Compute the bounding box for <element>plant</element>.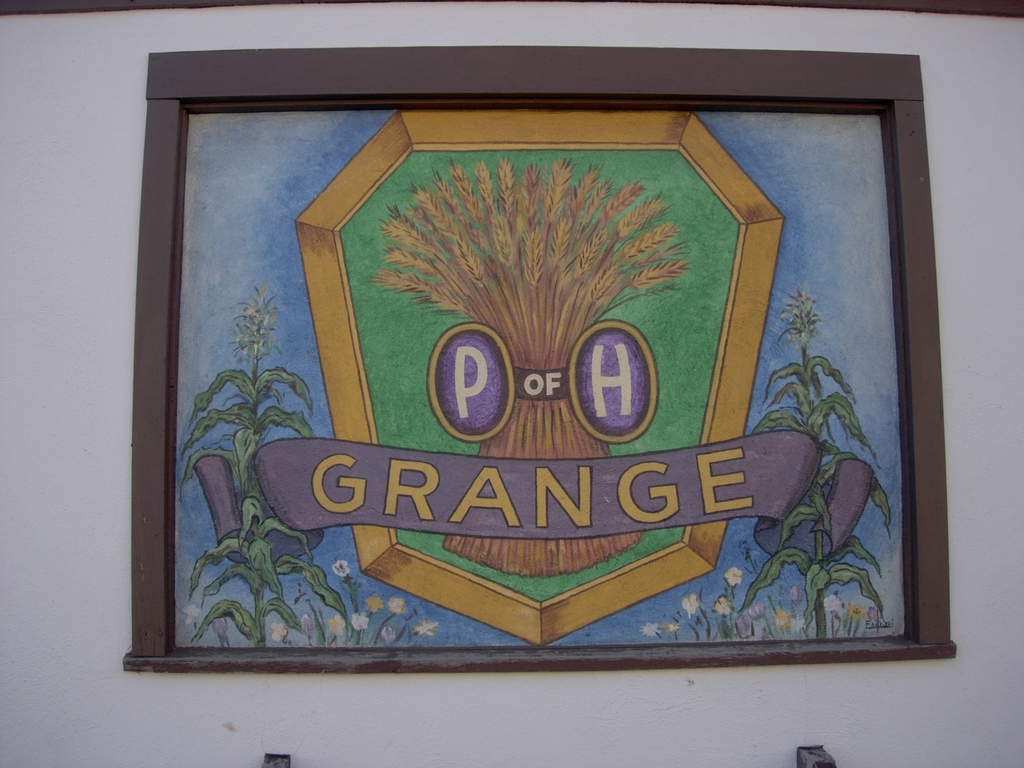
x1=175 y1=554 x2=435 y2=648.
